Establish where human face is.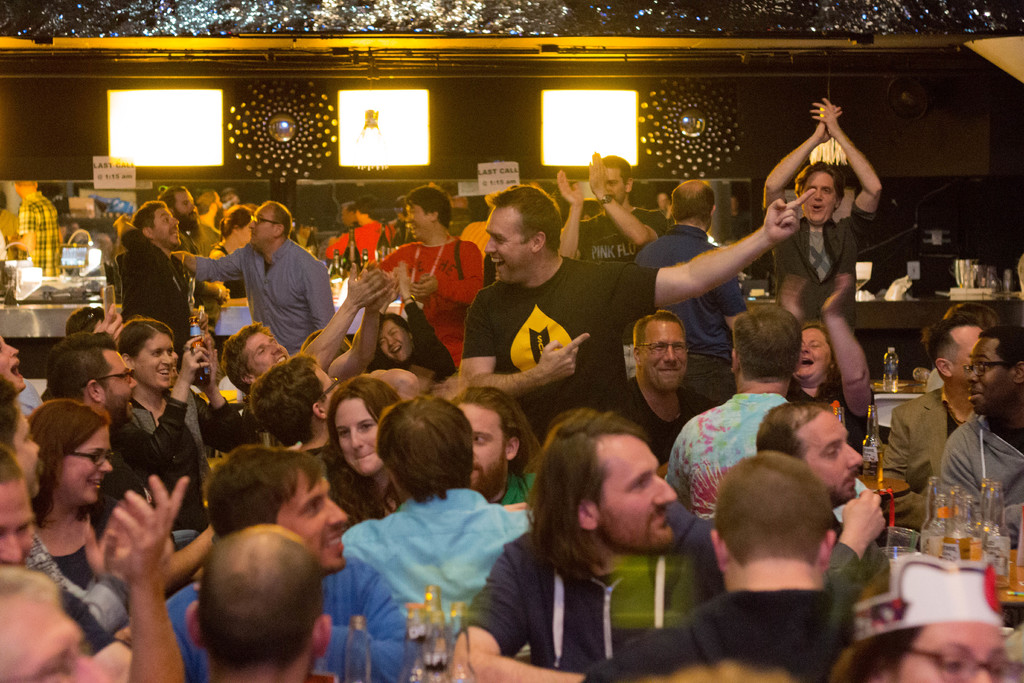
Established at left=461, top=404, right=510, bottom=490.
